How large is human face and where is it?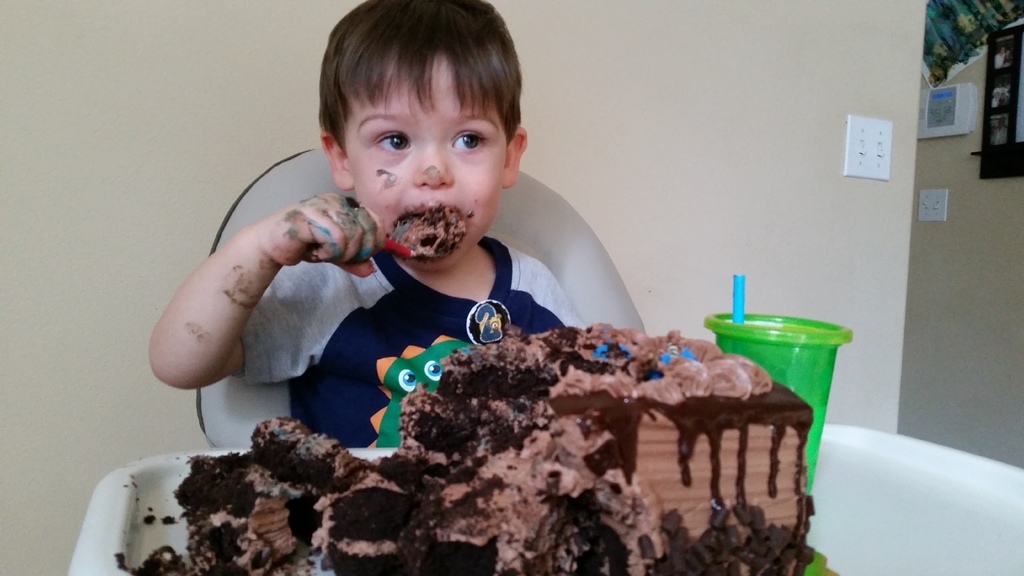
Bounding box: l=349, t=54, r=504, b=272.
